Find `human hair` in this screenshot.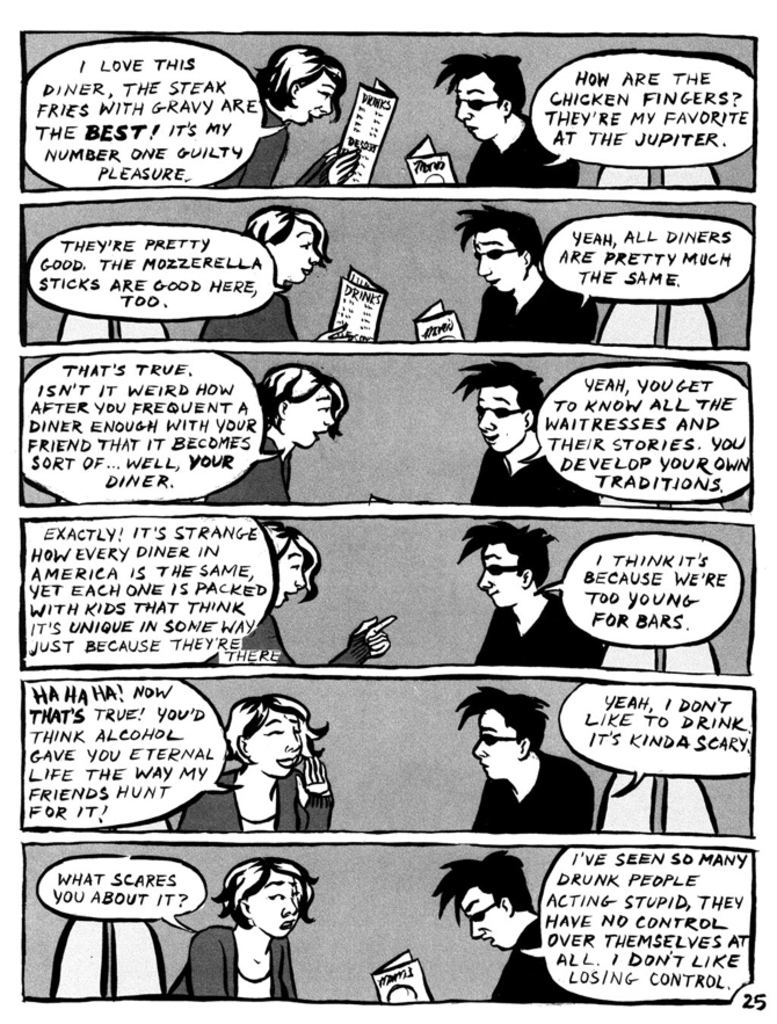
The bounding box for `human hair` is <box>452,201,542,269</box>.
